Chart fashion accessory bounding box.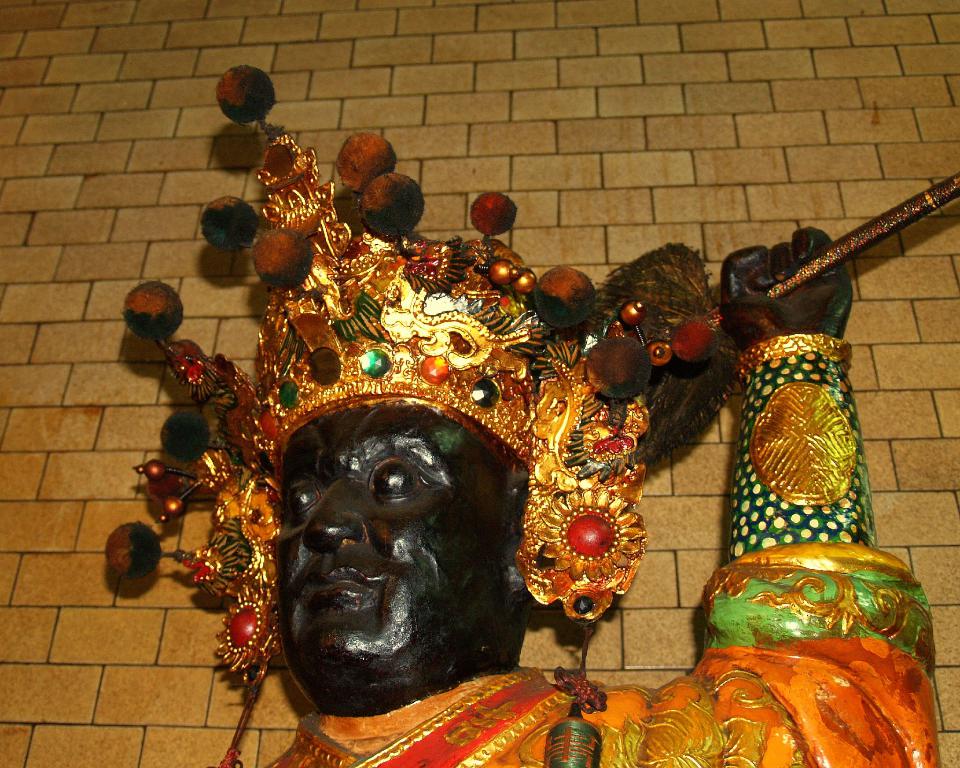
Charted: rect(576, 168, 959, 462).
